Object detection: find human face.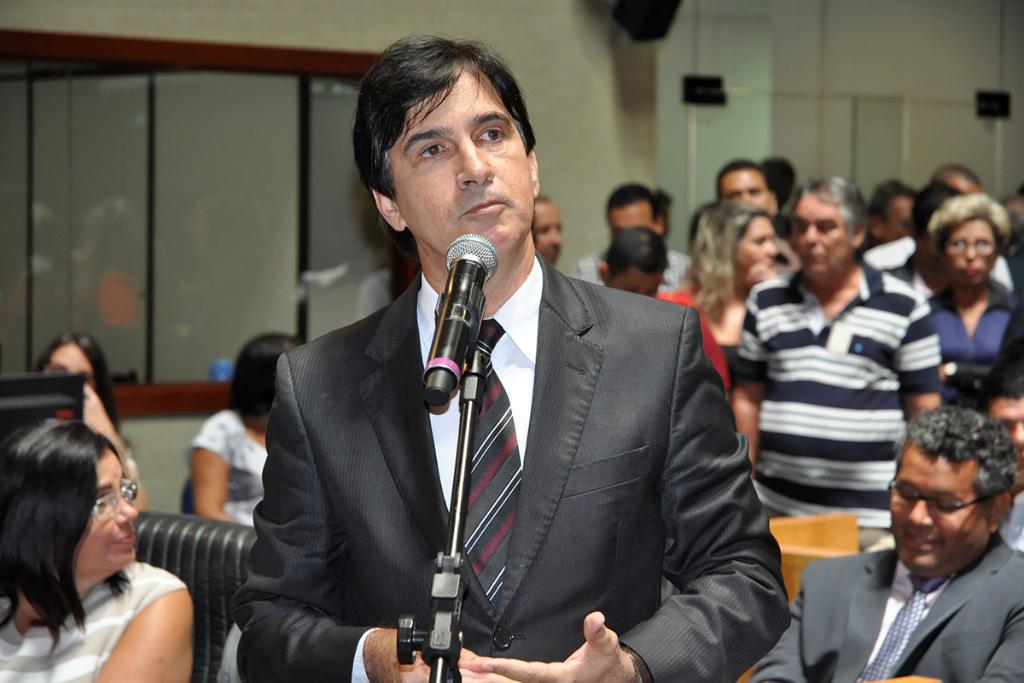
pyautogui.locateOnScreen(888, 444, 989, 575).
